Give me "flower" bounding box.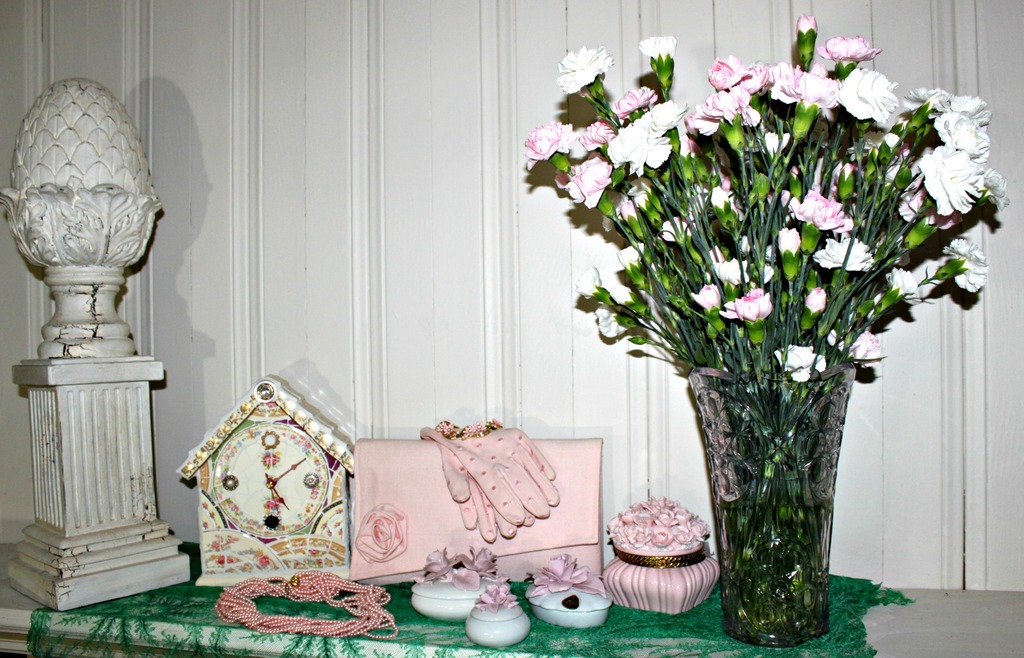
{"x1": 609, "y1": 116, "x2": 677, "y2": 178}.
